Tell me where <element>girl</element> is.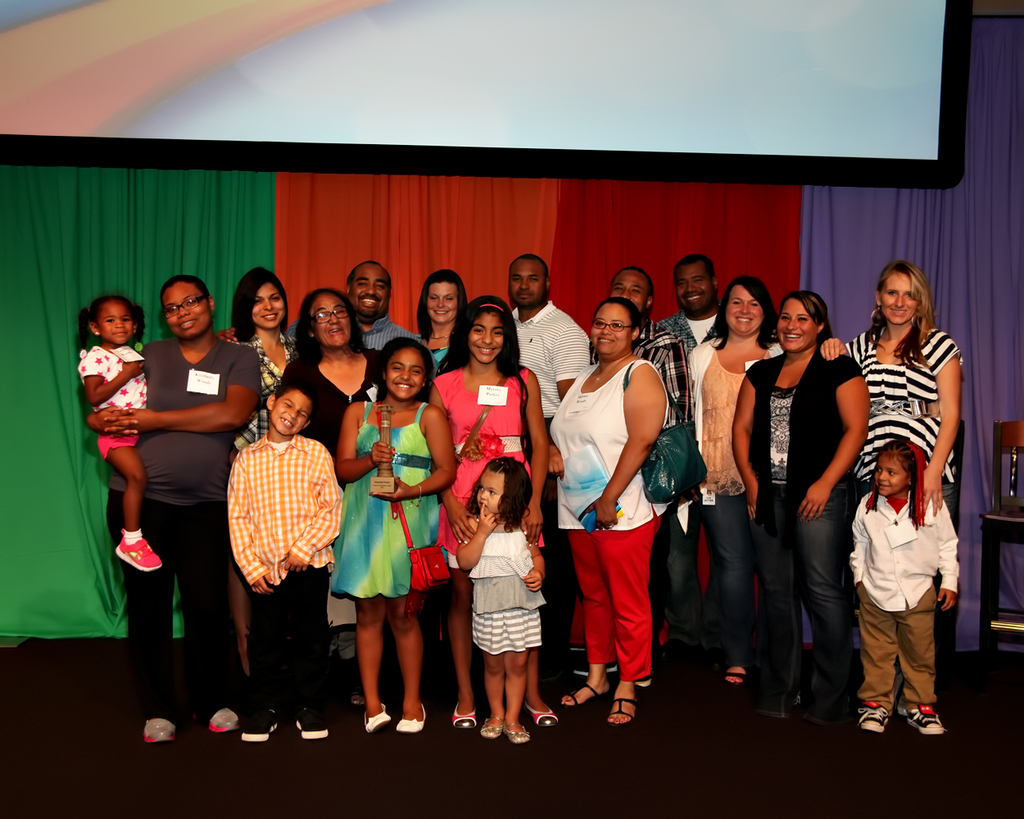
<element>girl</element> is at 458, 456, 547, 745.
